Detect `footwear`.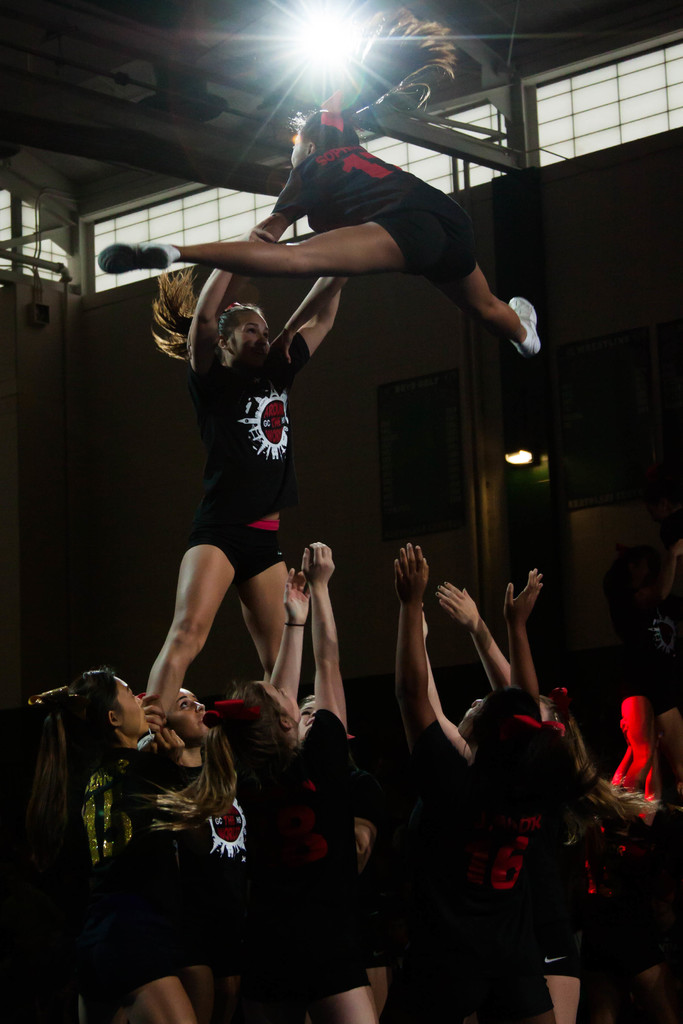
Detected at left=507, top=290, right=538, bottom=355.
